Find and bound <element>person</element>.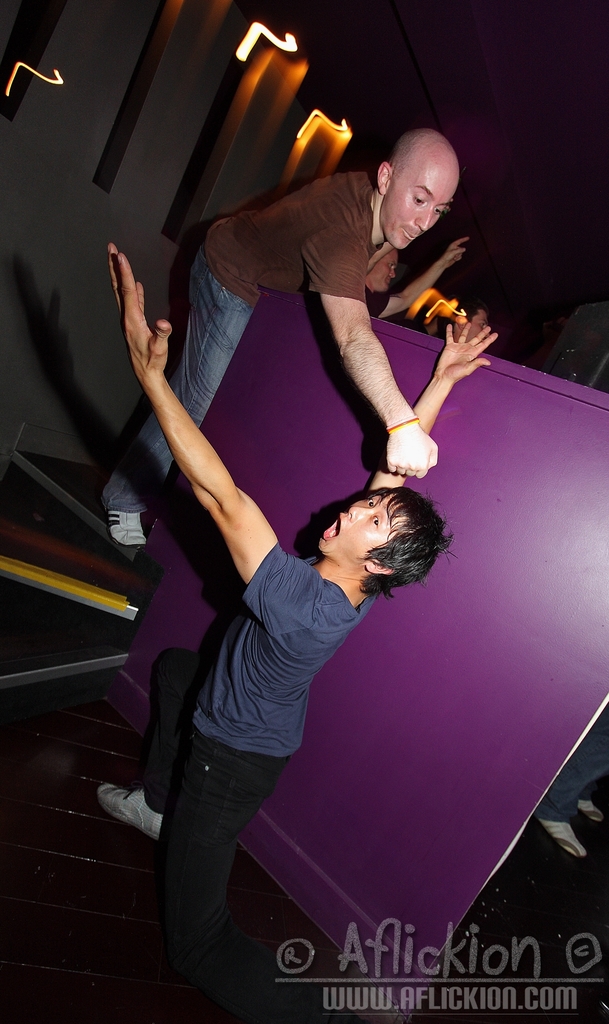
Bound: x1=91 y1=237 x2=505 y2=1000.
